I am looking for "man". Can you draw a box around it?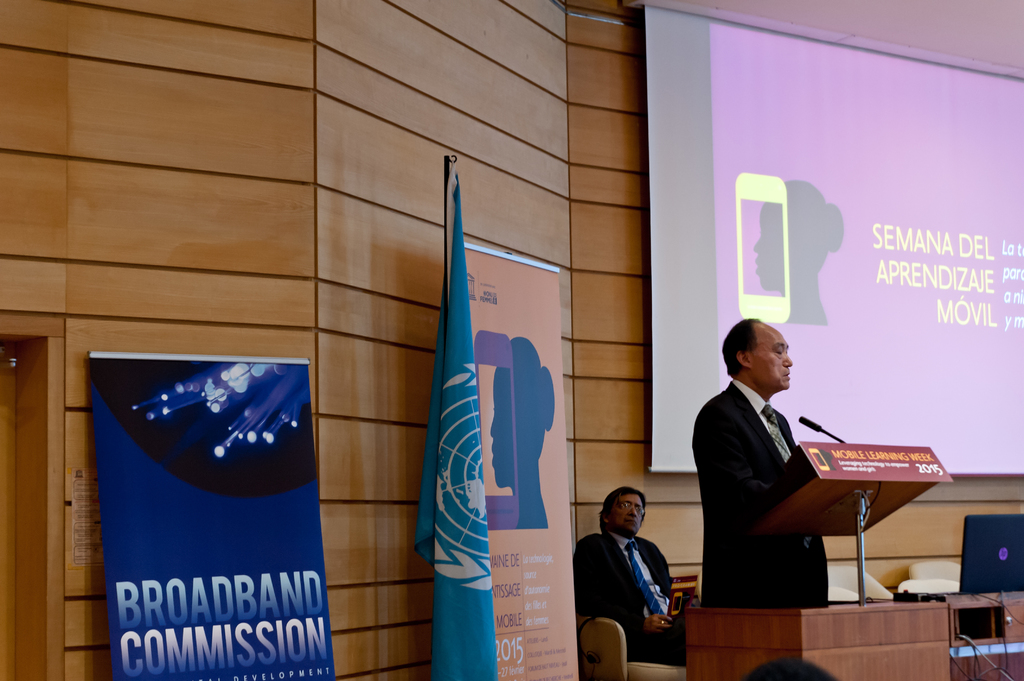
Sure, the bounding box is [692,318,824,611].
